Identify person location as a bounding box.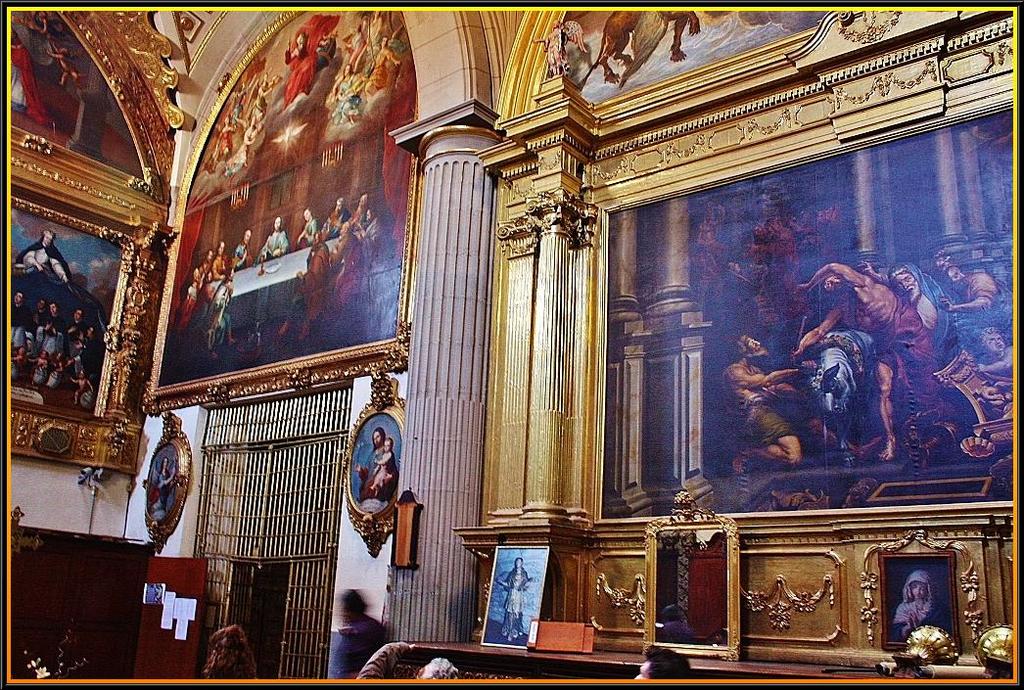
left=349, top=424, right=401, bottom=514.
